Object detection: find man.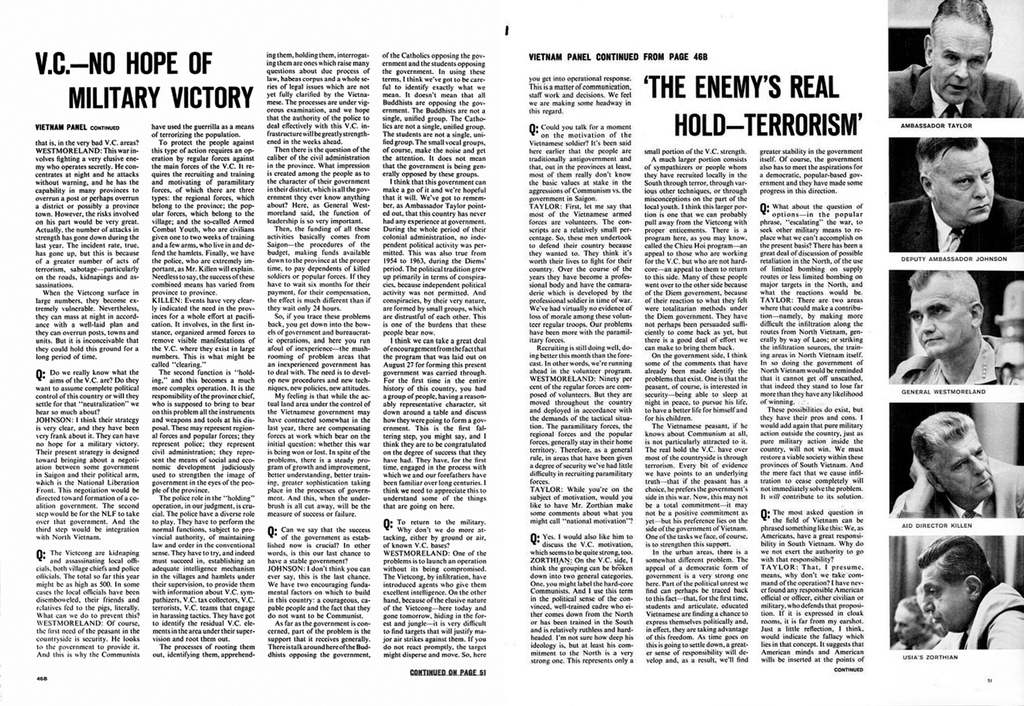
locate(890, 0, 1023, 116).
